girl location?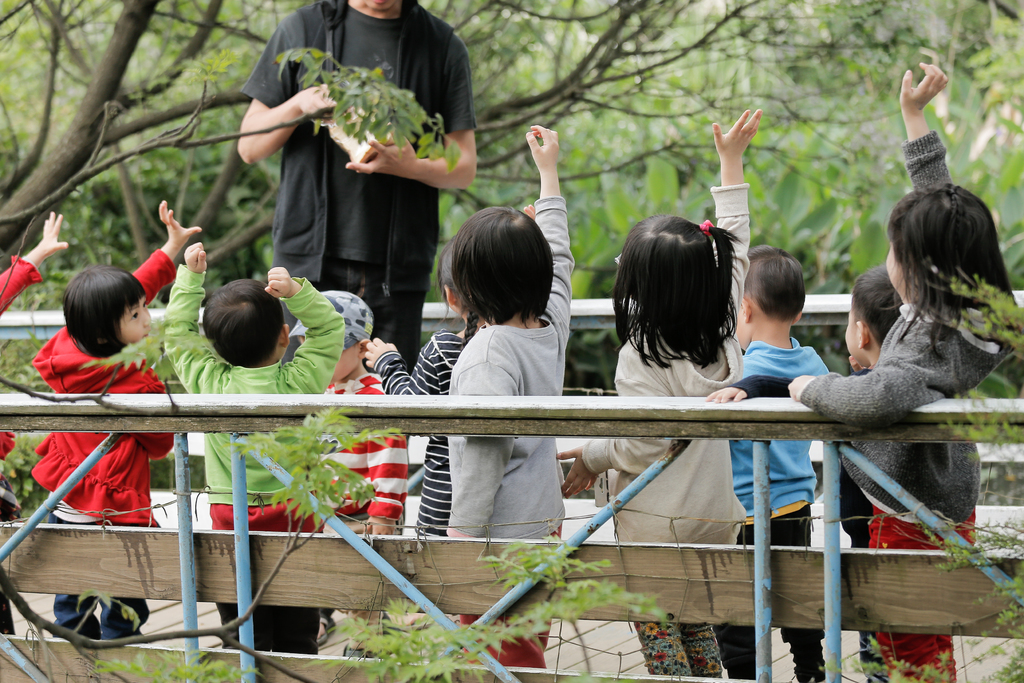
[365,208,533,534]
